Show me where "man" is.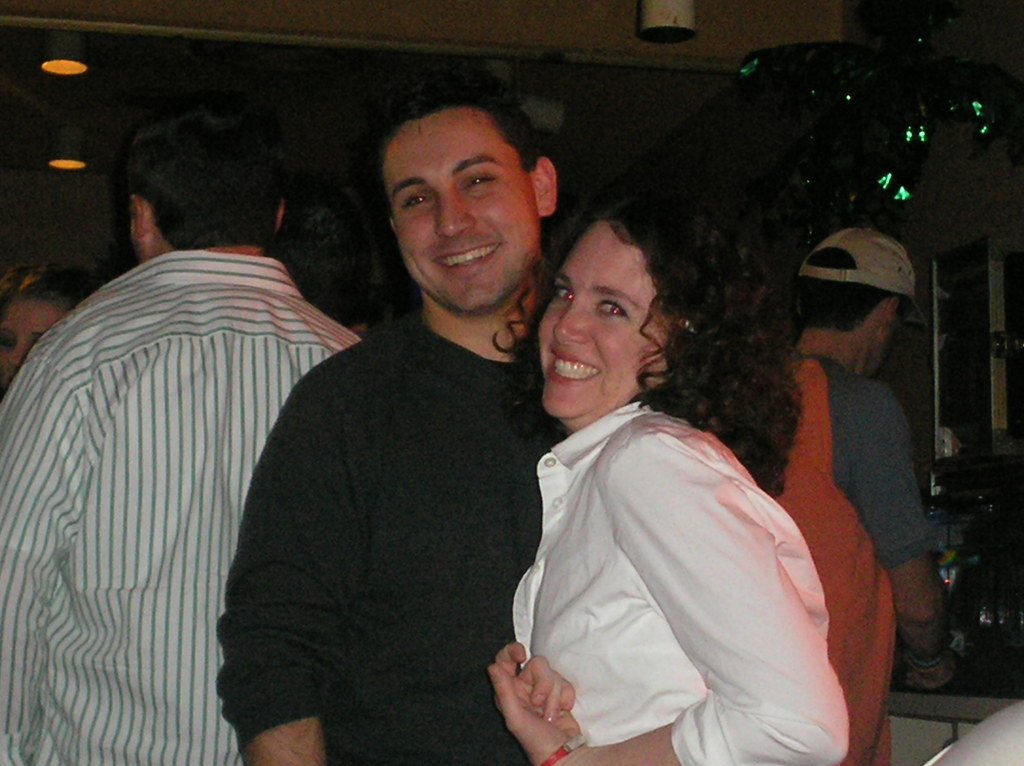
"man" is at [764,219,955,765].
